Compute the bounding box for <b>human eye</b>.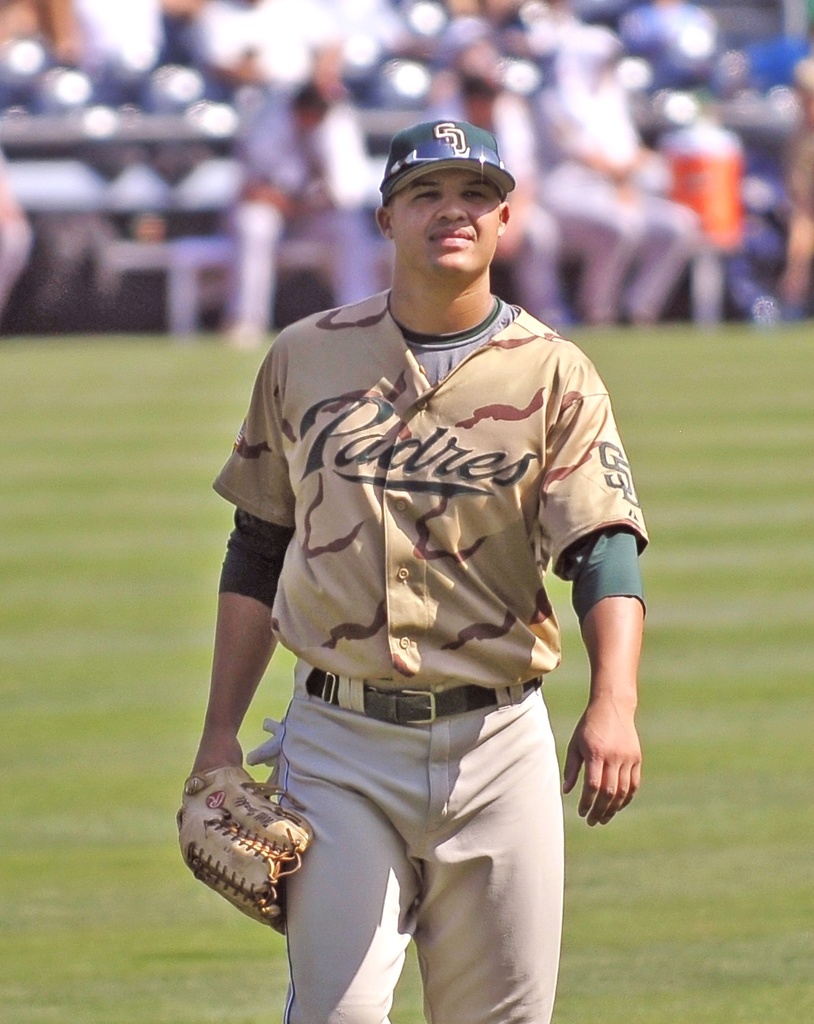
select_region(462, 187, 490, 201).
